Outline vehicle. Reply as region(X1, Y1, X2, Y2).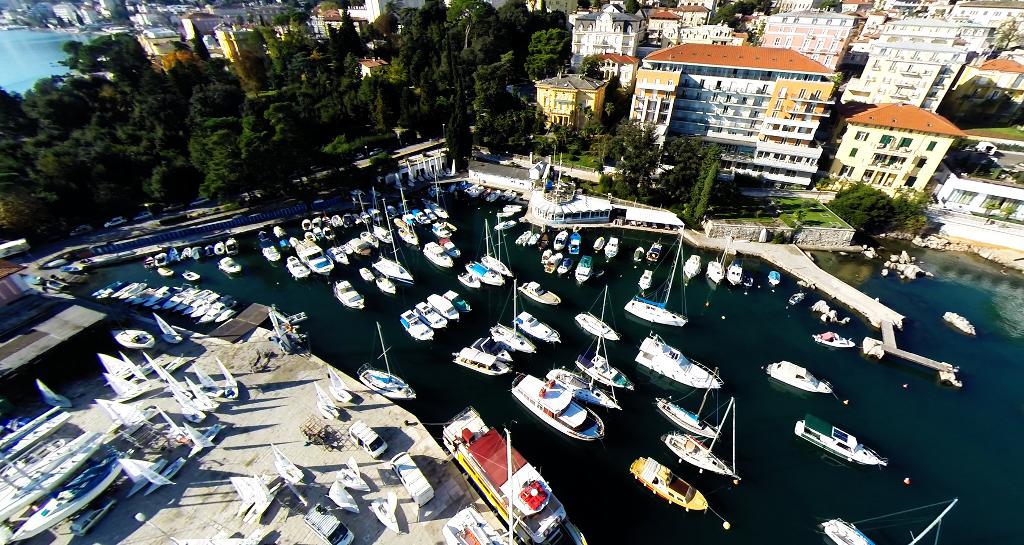
region(433, 236, 462, 260).
